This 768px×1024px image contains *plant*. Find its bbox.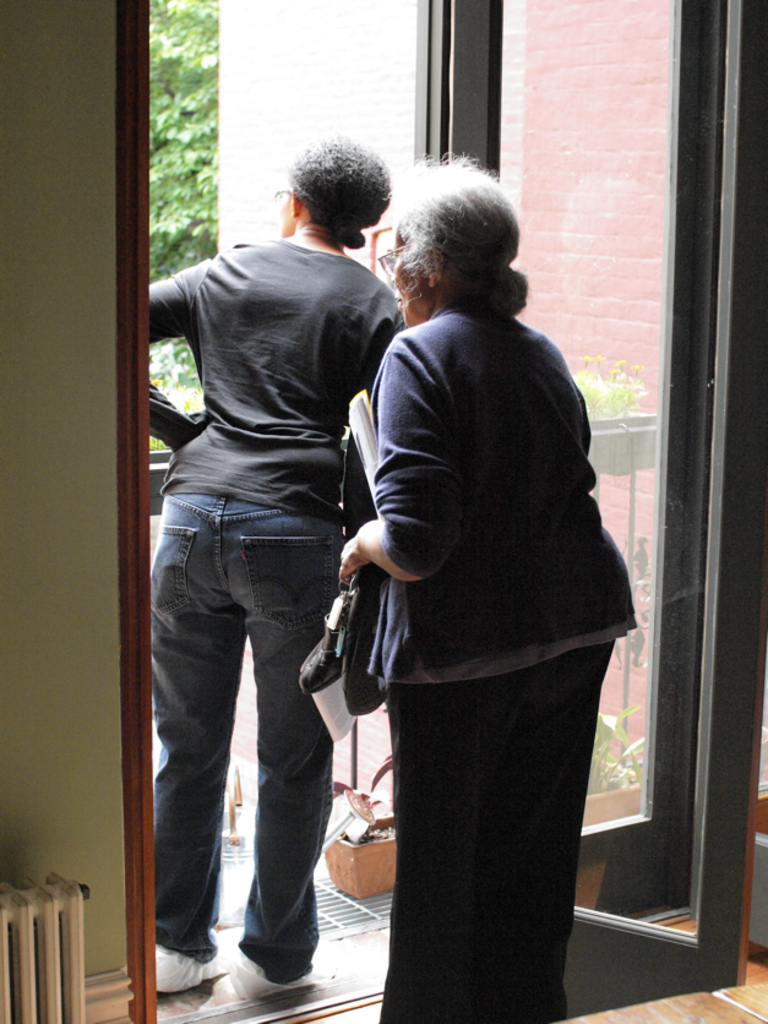
<box>587,712,652,789</box>.
